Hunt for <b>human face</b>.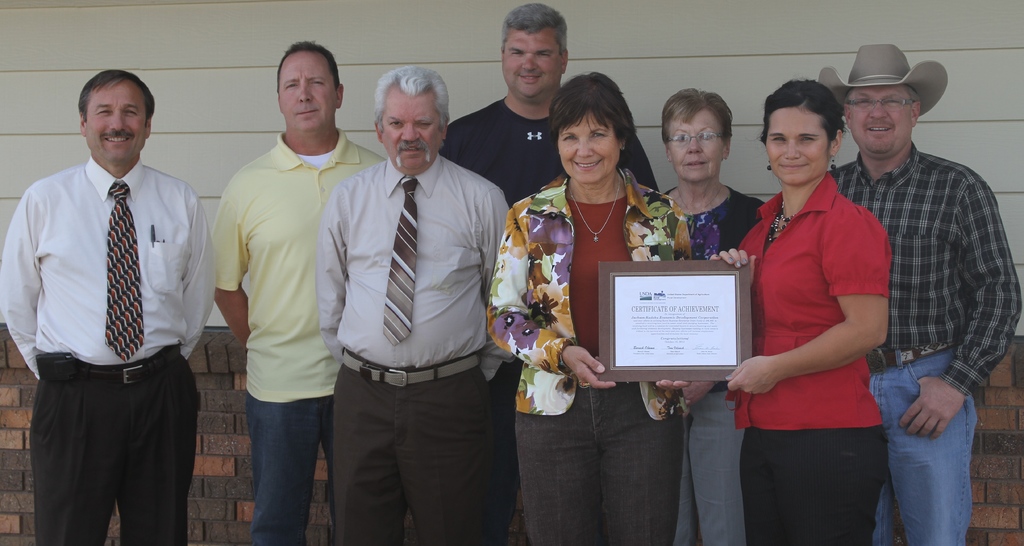
Hunted down at 667/110/722/177.
